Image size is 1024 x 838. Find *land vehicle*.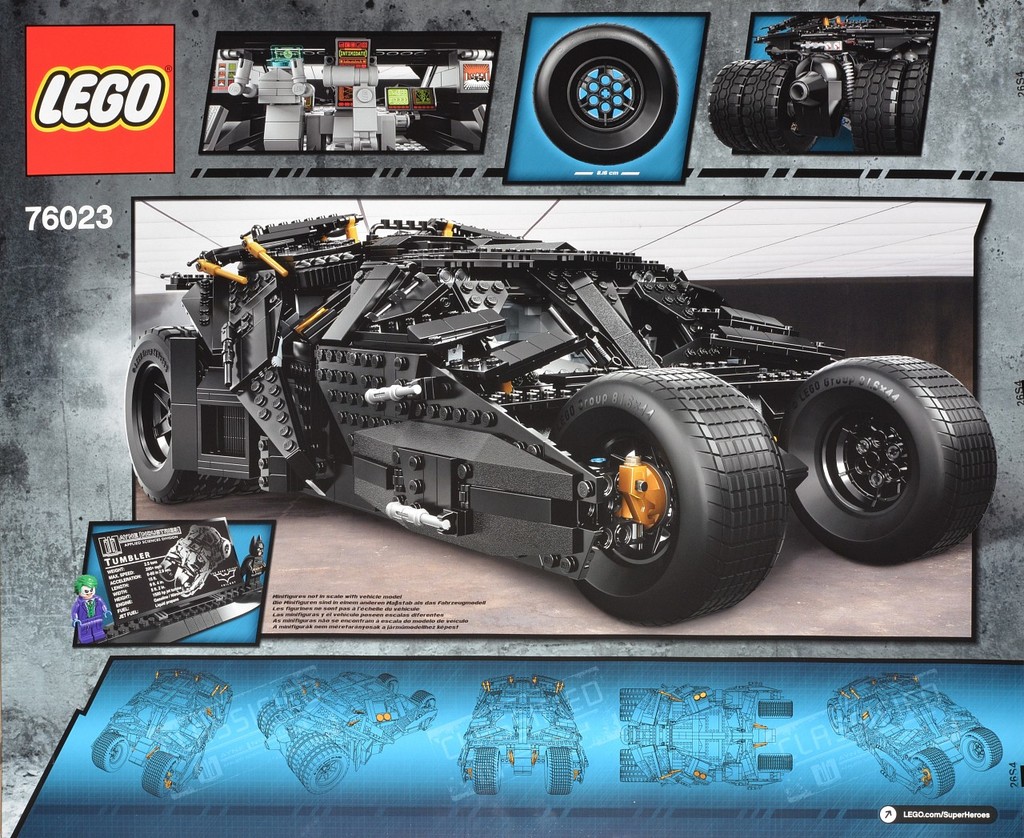
x1=458, y1=671, x2=586, y2=798.
